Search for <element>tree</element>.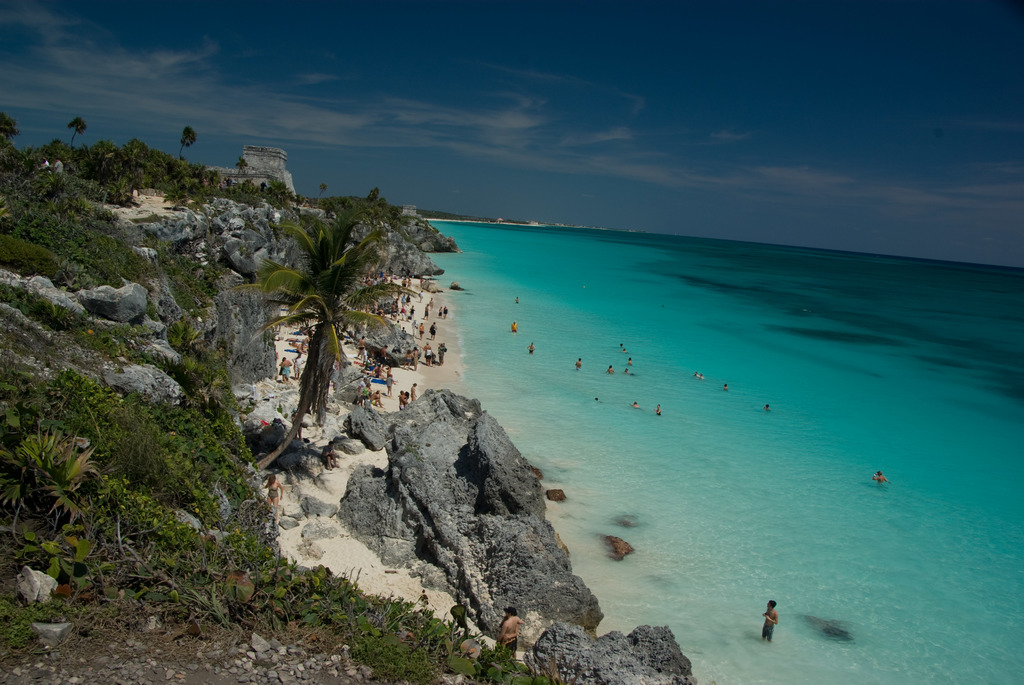
Found at crop(177, 126, 195, 155).
